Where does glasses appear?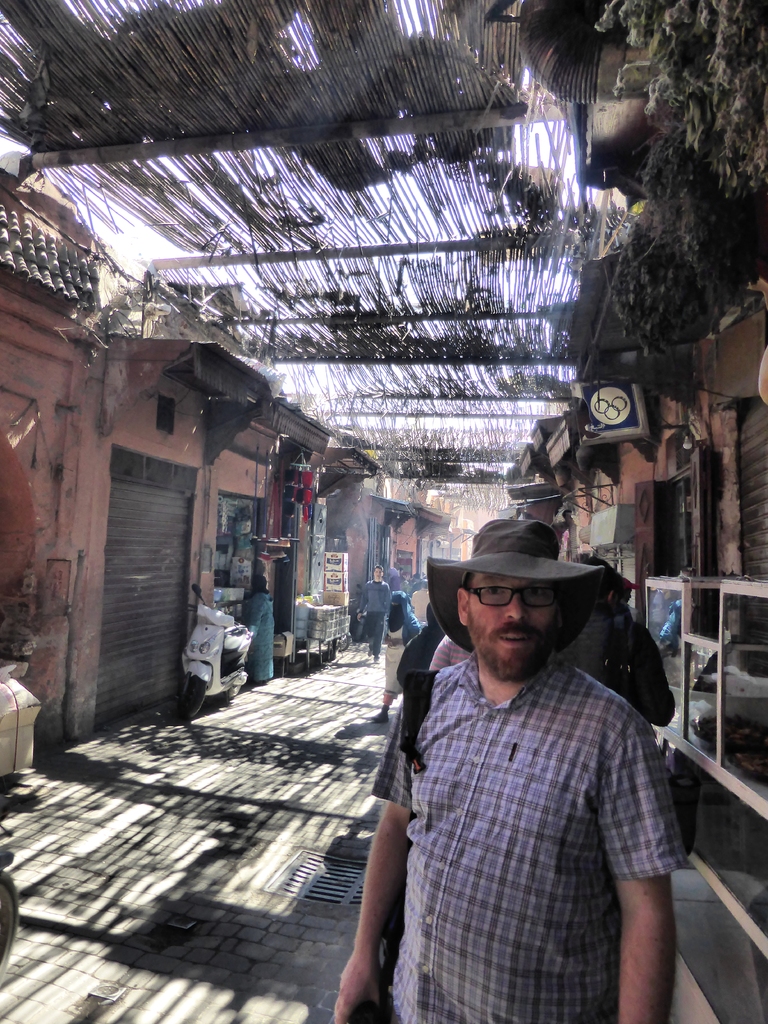
Appears at [461,578,568,616].
